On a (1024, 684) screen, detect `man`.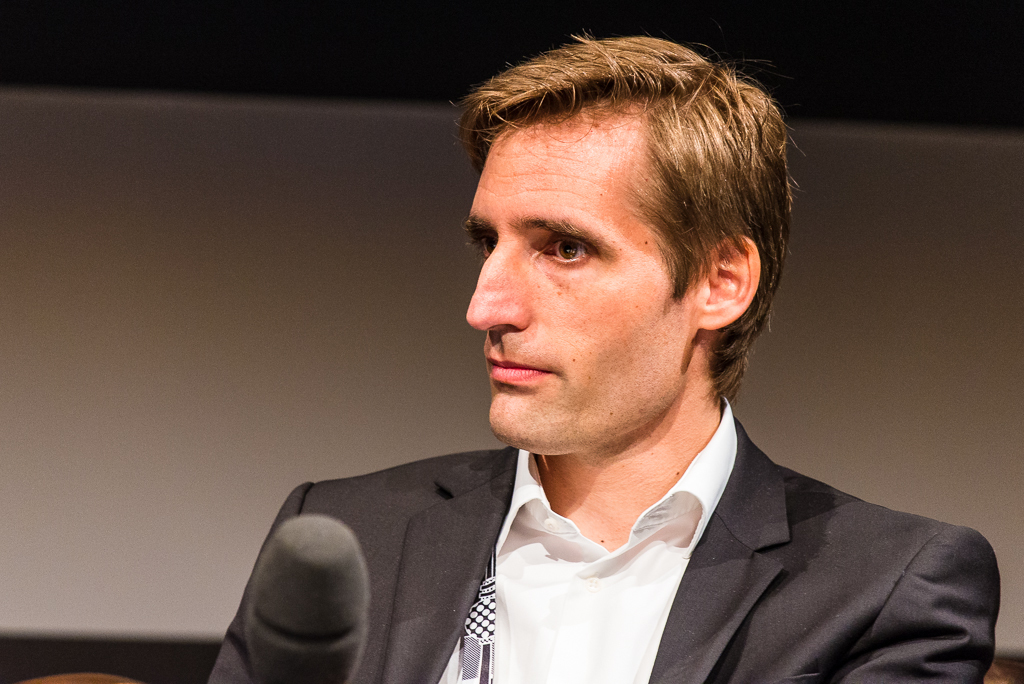
Rect(220, 275, 997, 665).
